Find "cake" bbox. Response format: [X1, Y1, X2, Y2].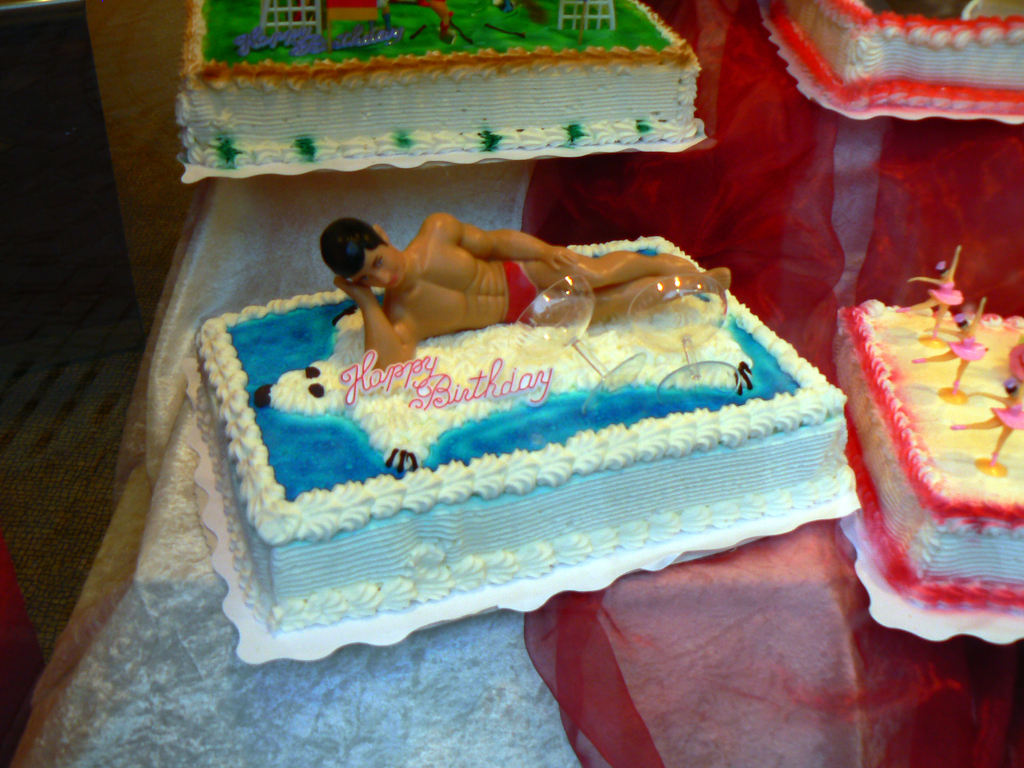
[186, 232, 856, 638].
